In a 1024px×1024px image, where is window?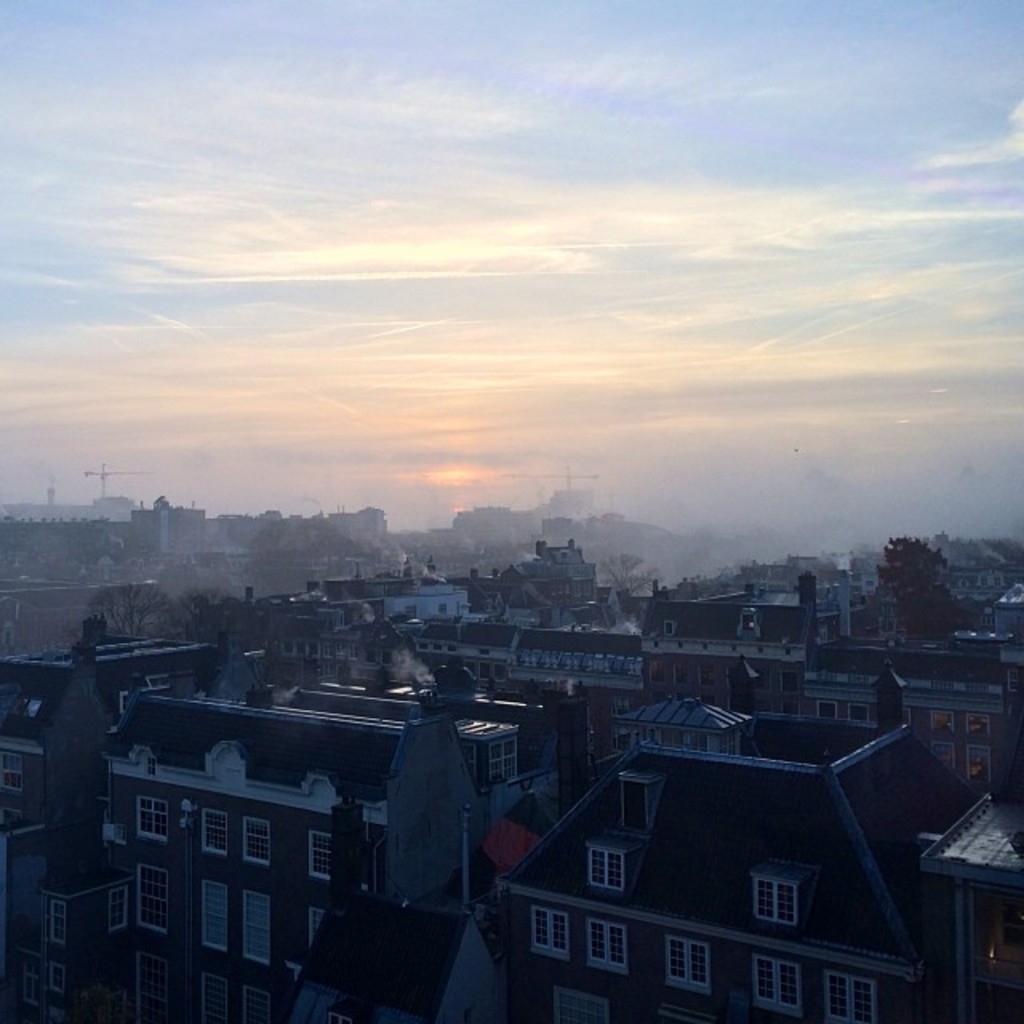
x1=203 y1=814 x2=229 y2=858.
